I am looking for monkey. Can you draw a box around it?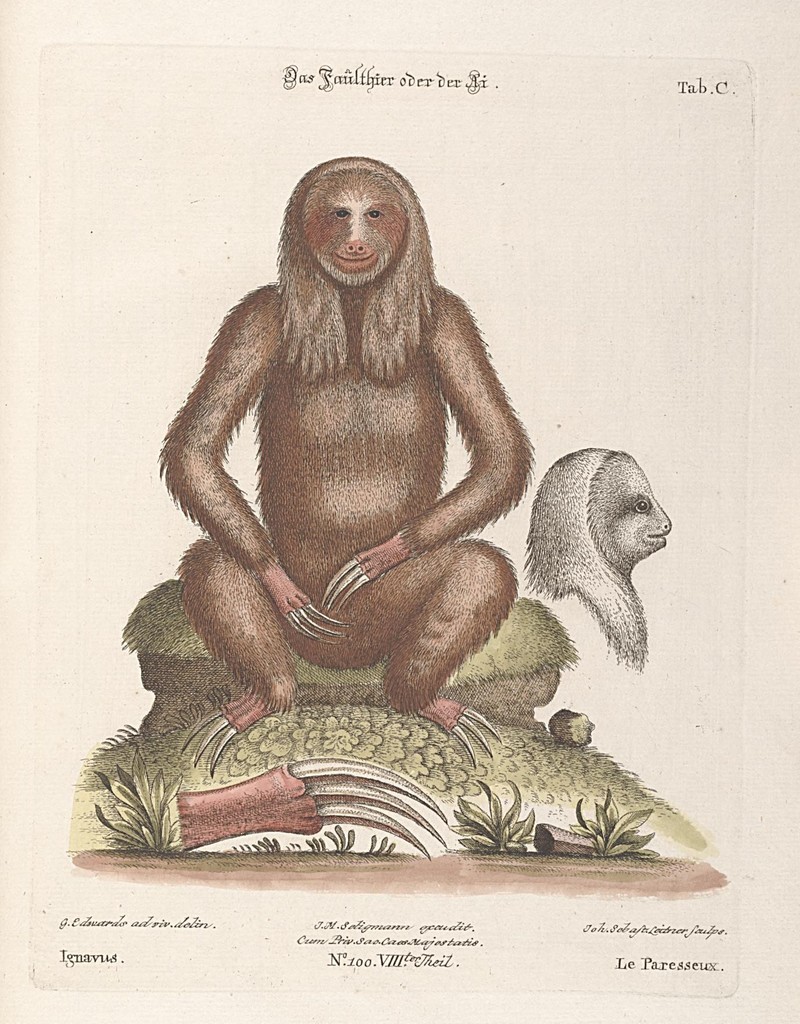
Sure, the bounding box is 161:152:531:778.
